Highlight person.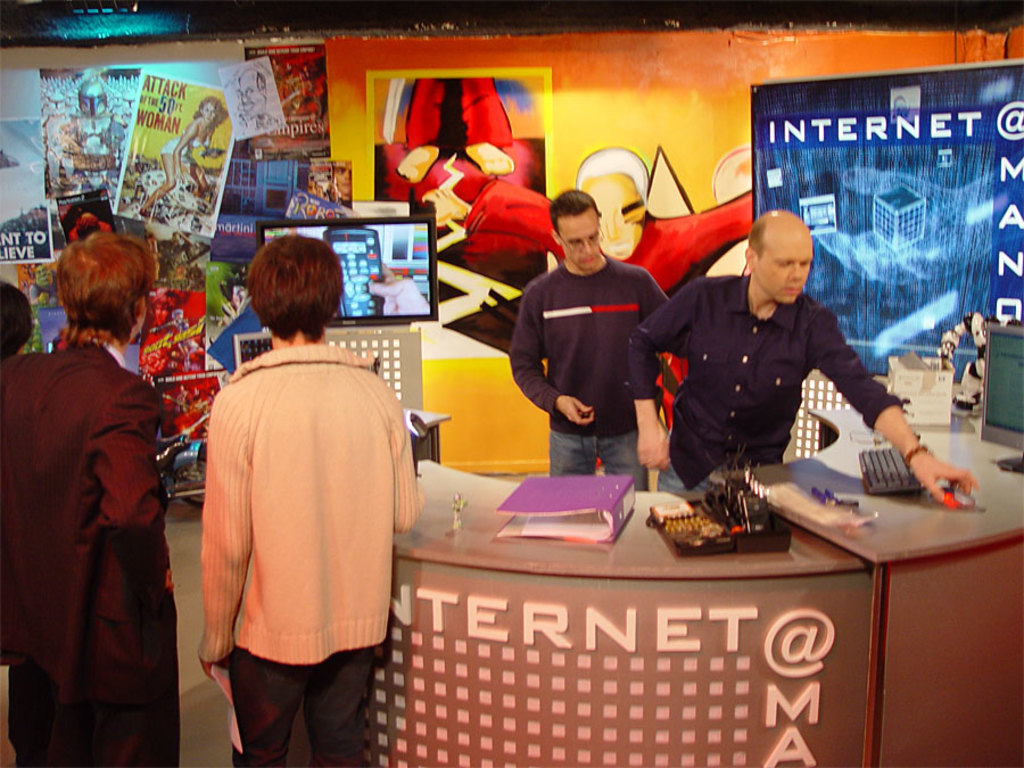
Highlighted region: left=628, top=208, right=982, bottom=489.
